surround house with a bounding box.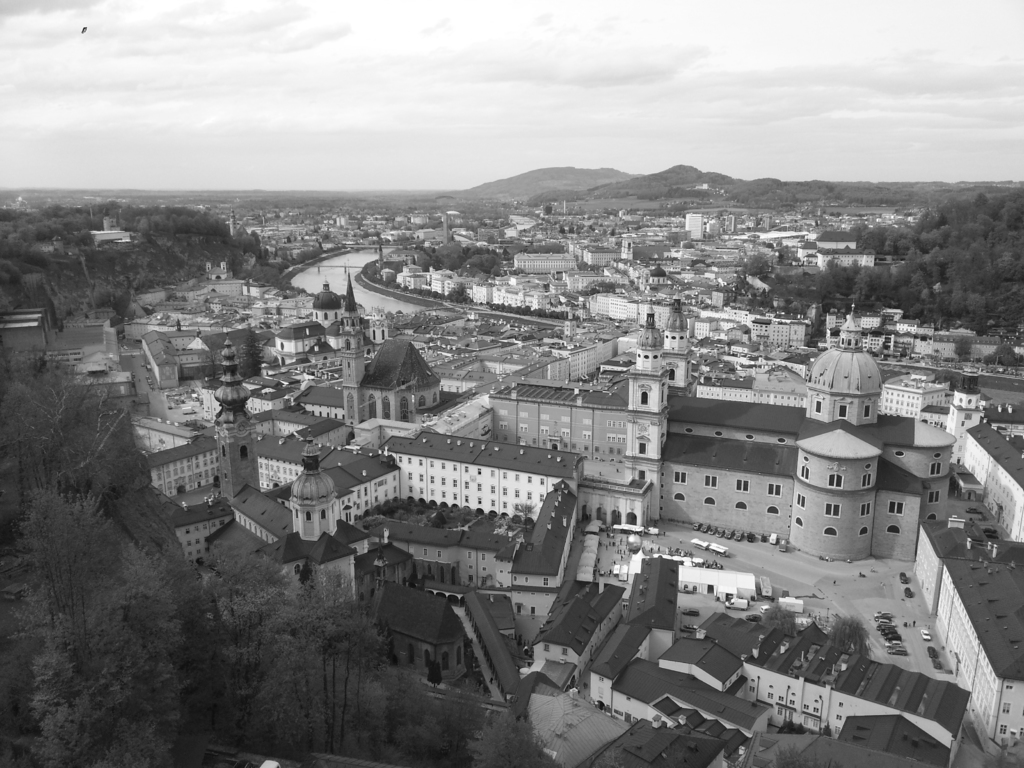
bbox=(485, 335, 625, 381).
